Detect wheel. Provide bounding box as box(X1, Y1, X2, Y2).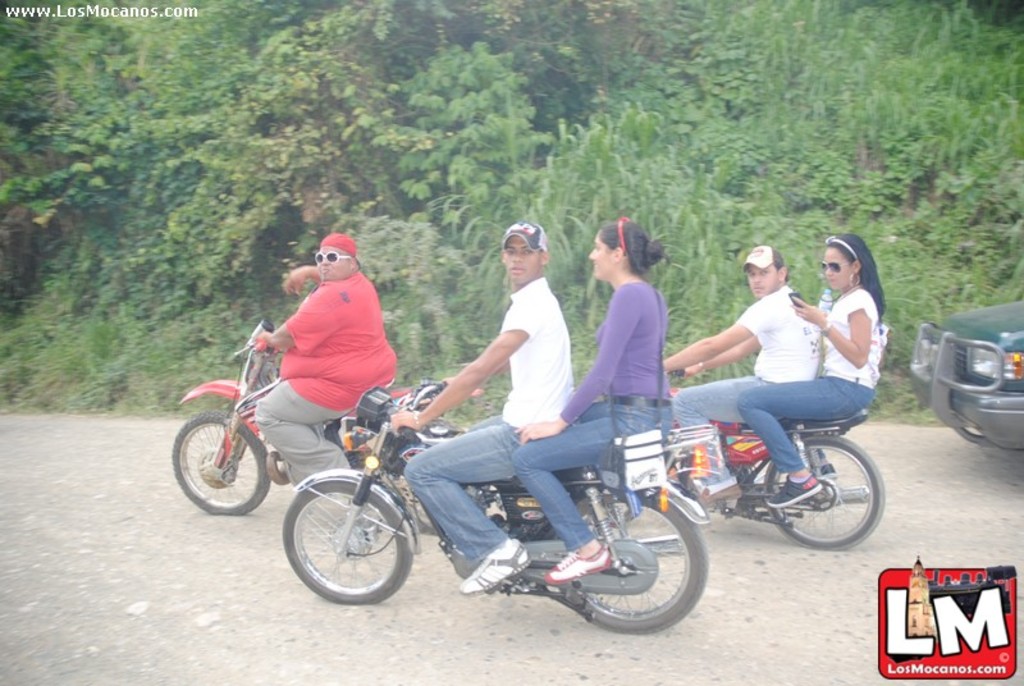
box(384, 479, 488, 534).
